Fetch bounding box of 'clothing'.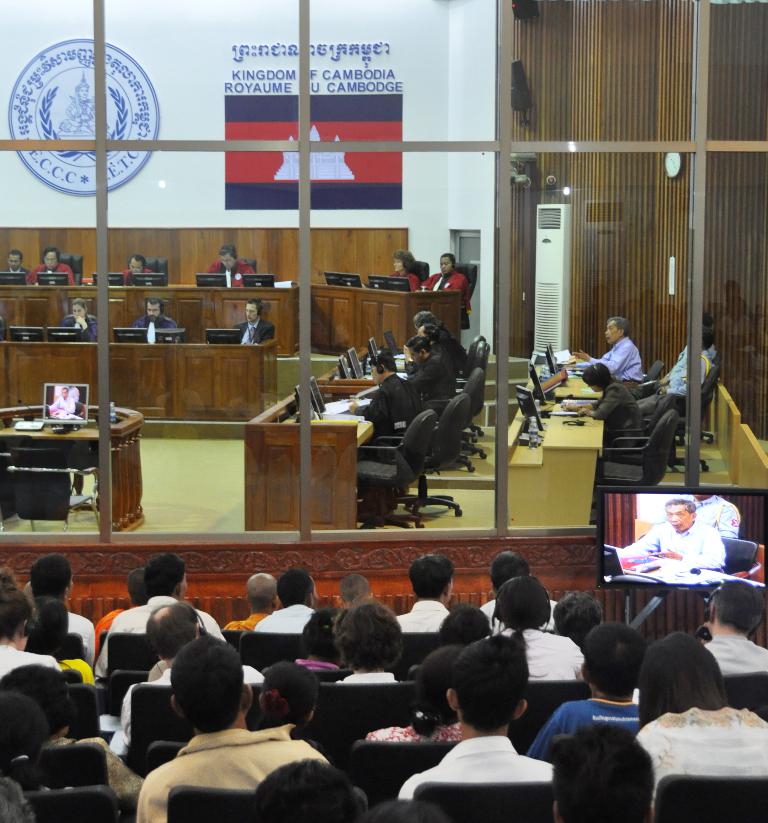
Bbox: box(205, 258, 258, 283).
